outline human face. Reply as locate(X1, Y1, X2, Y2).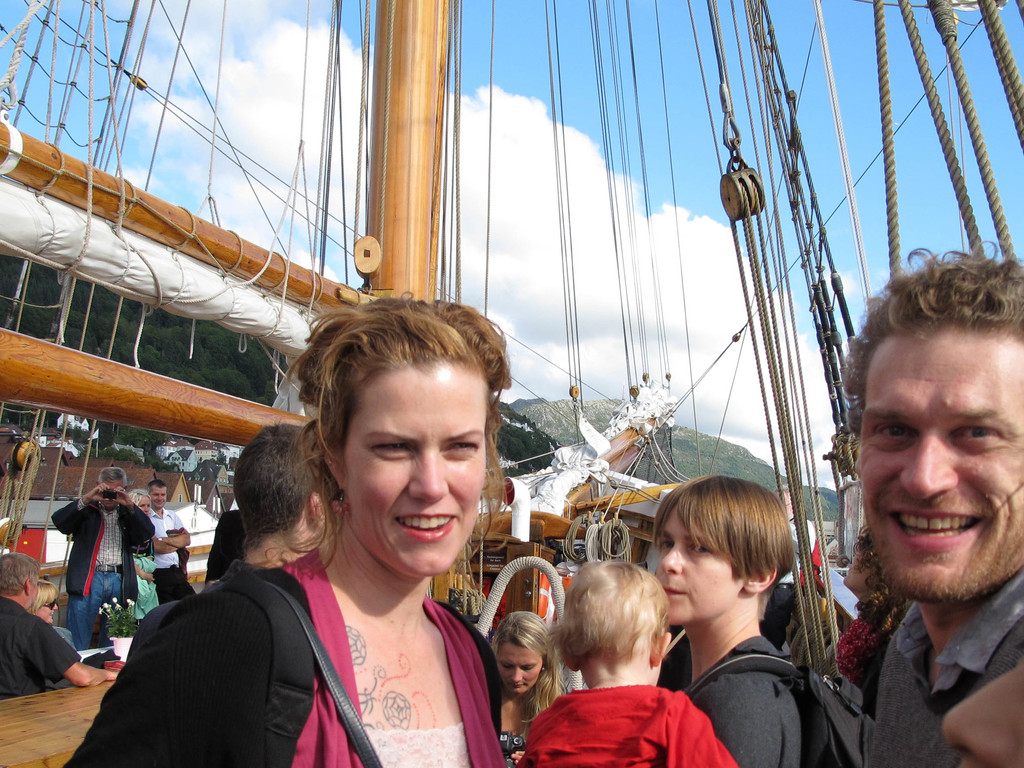
locate(131, 494, 149, 515).
